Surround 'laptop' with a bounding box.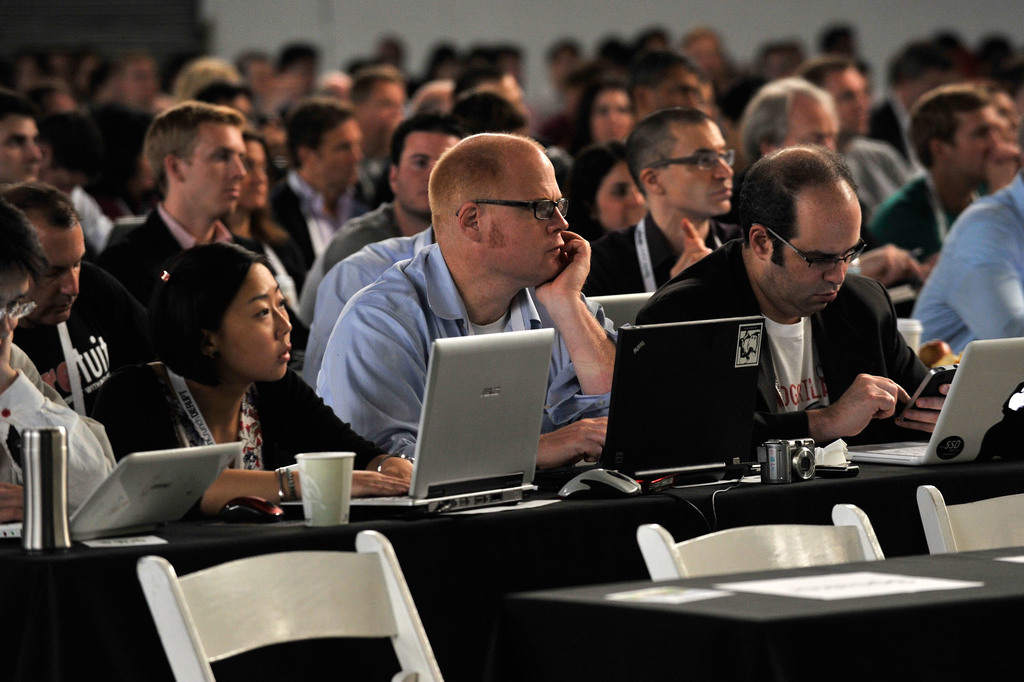
l=810, t=346, r=1011, b=476.
